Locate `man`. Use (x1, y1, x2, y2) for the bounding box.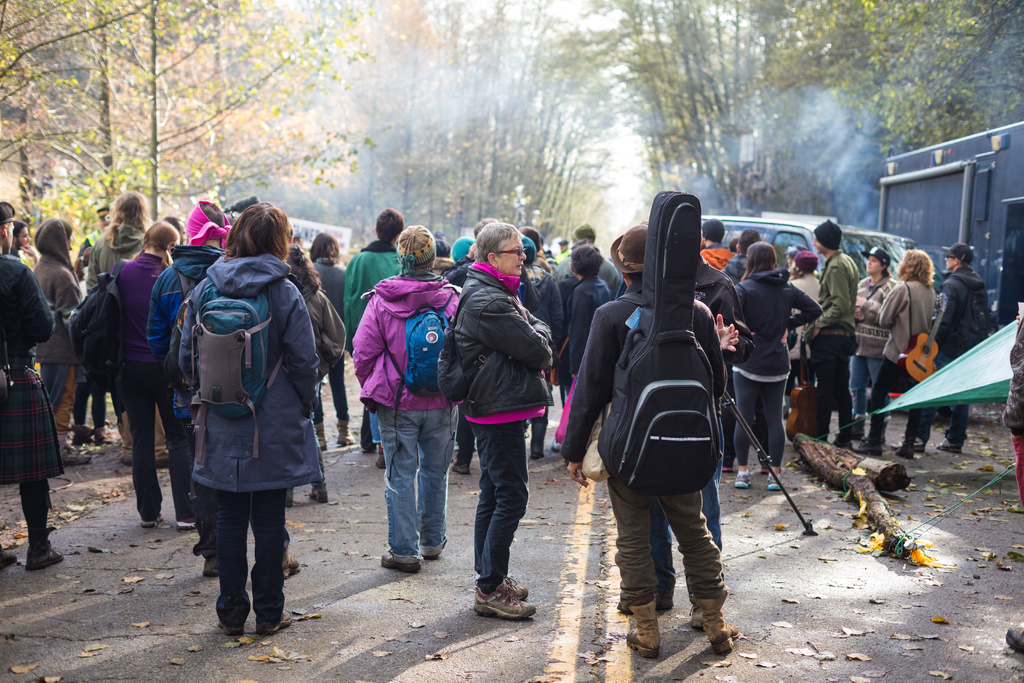
(804, 222, 860, 441).
